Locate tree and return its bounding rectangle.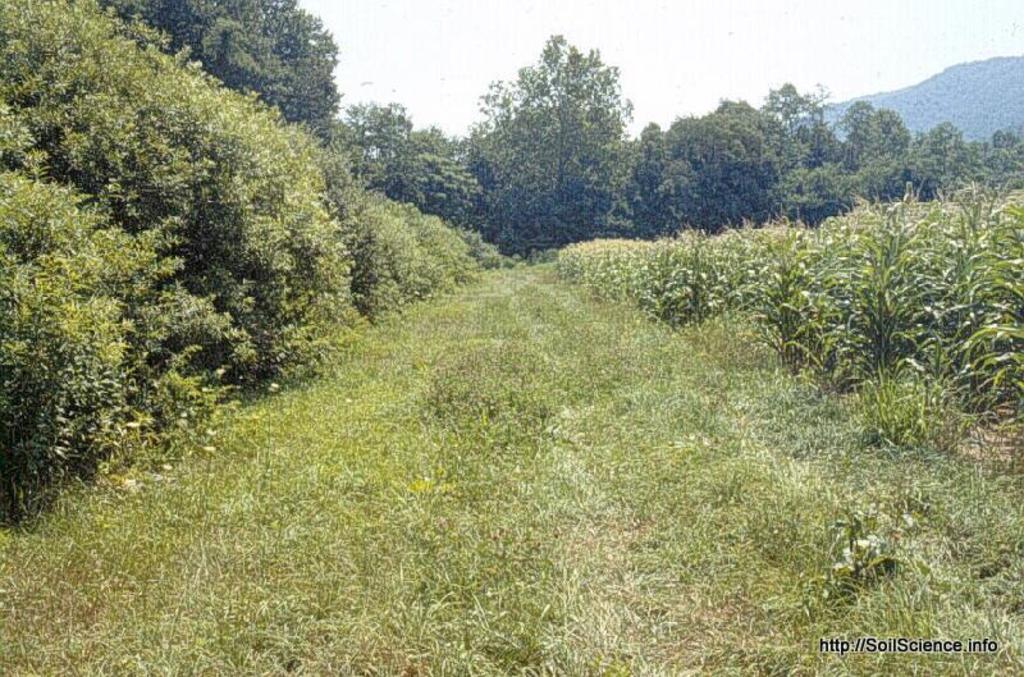
x1=328 y1=100 x2=509 y2=239.
